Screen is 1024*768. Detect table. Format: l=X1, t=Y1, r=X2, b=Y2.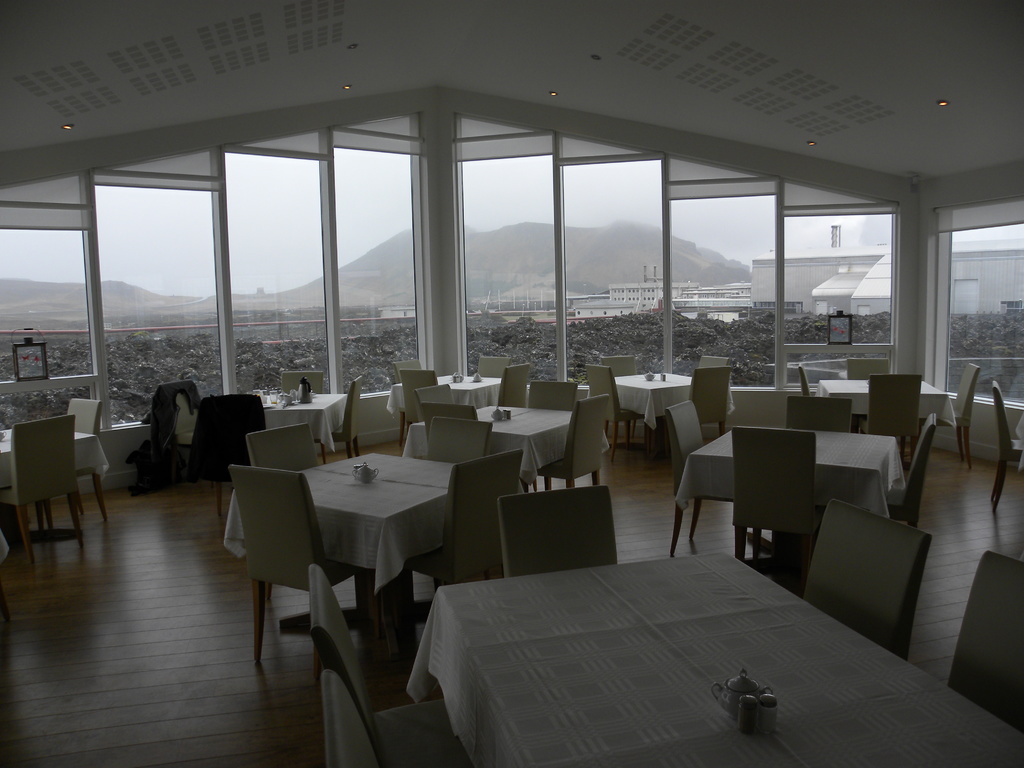
l=406, t=549, r=1022, b=765.
